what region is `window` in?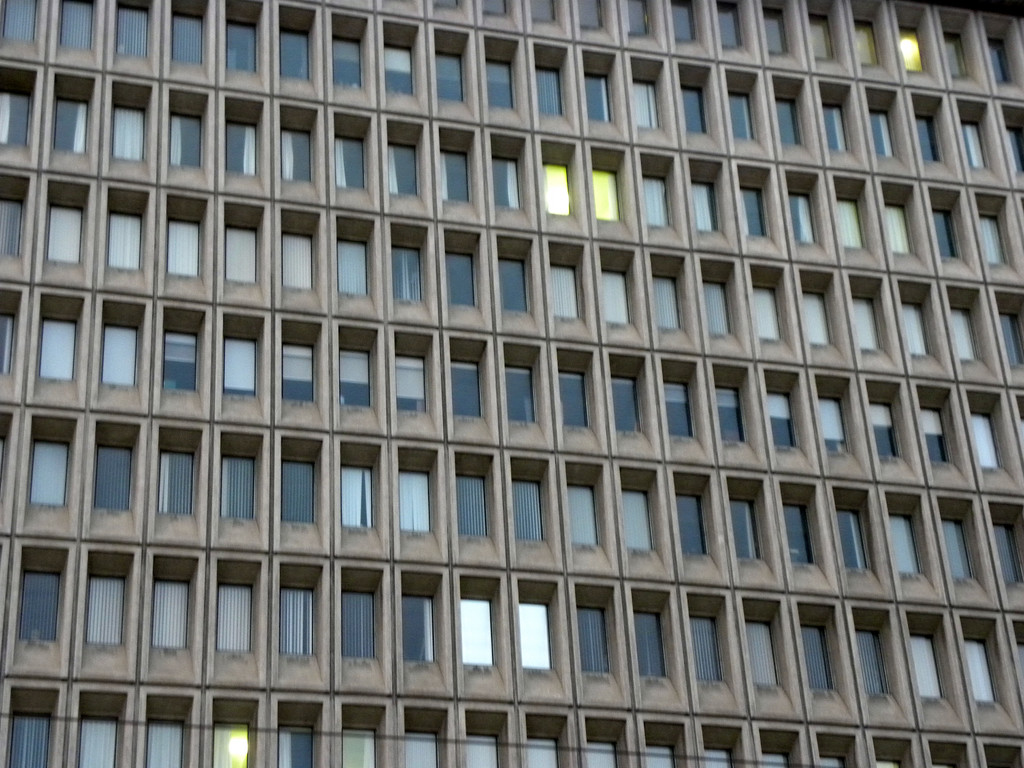
58,0,96,49.
